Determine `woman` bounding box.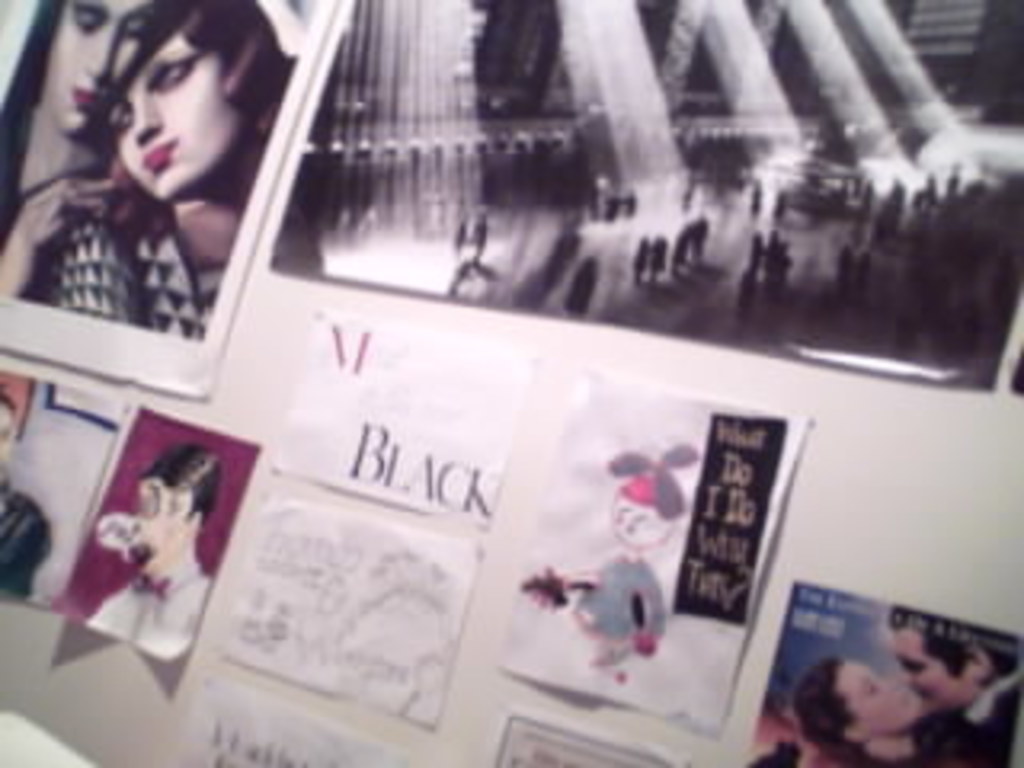
Determined: region(790, 656, 938, 765).
